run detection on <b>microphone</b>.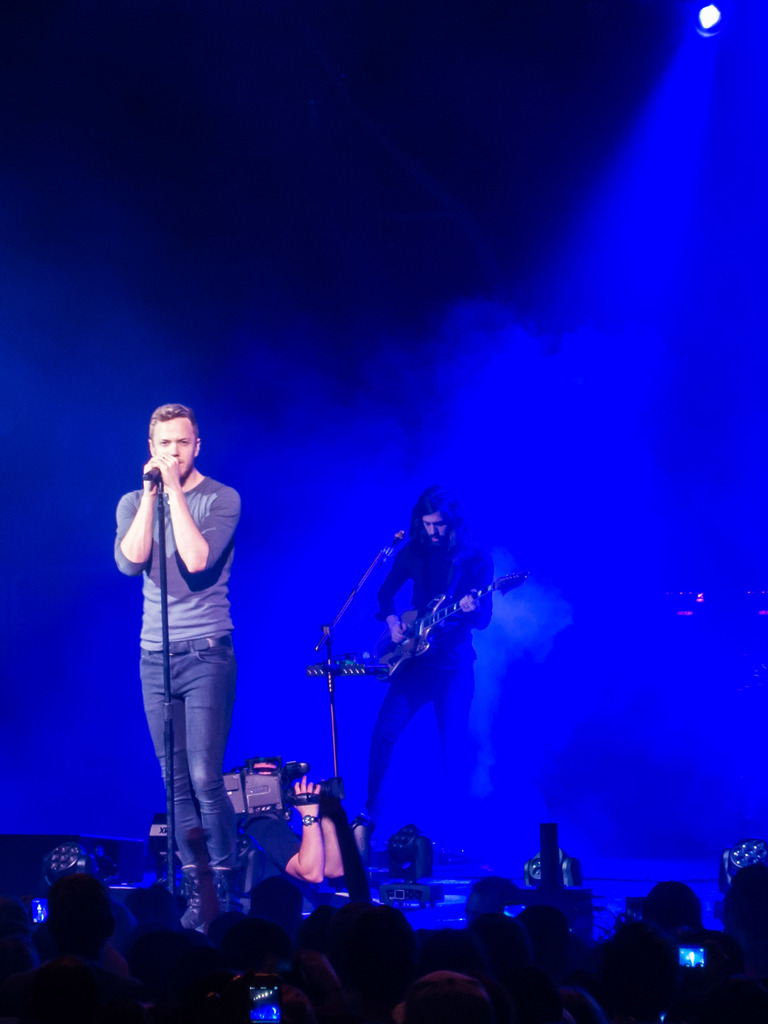
Result: <bbox>143, 467, 166, 488</bbox>.
